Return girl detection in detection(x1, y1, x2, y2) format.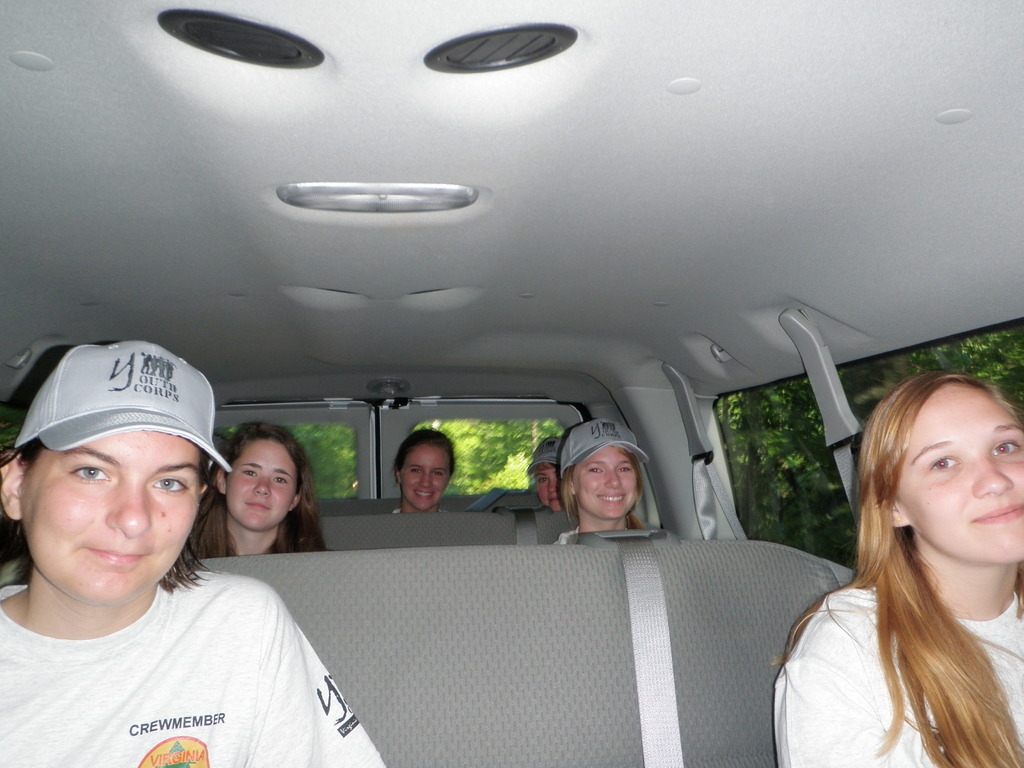
detection(547, 428, 646, 552).
